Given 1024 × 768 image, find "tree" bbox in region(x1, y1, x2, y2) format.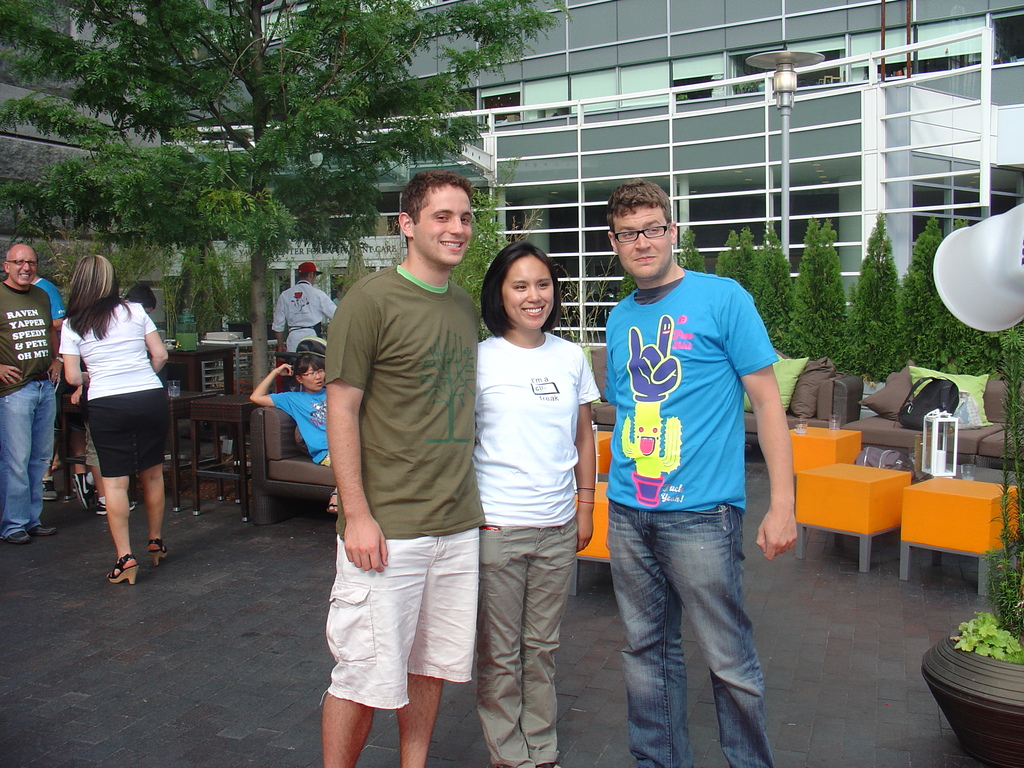
region(779, 224, 853, 356).
